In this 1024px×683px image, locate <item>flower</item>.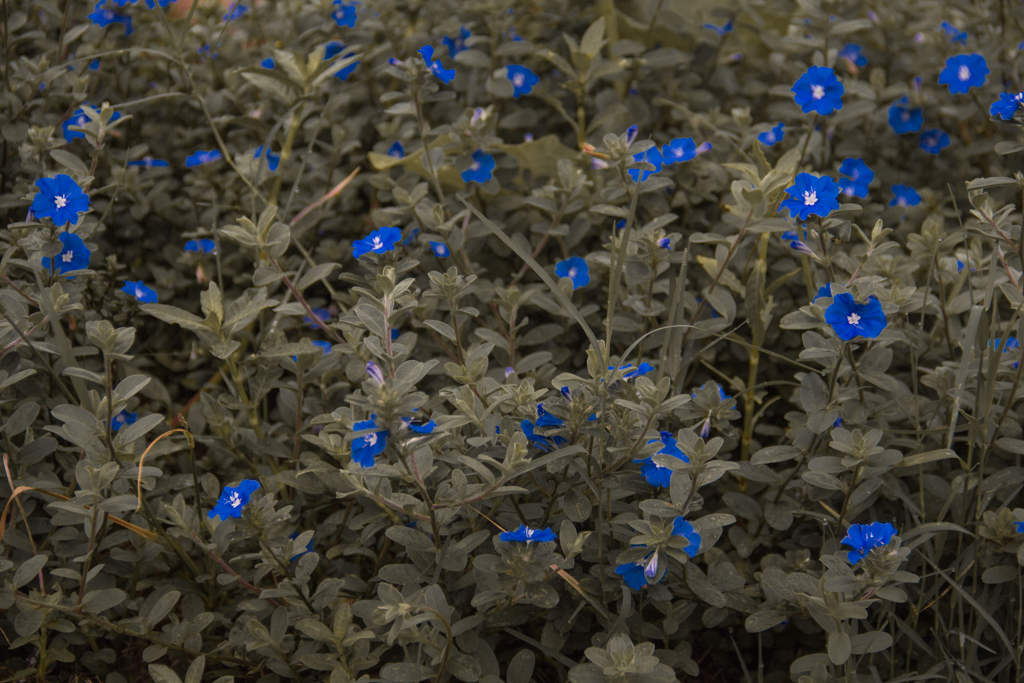
Bounding box: x1=553, y1=254, x2=590, y2=290.
